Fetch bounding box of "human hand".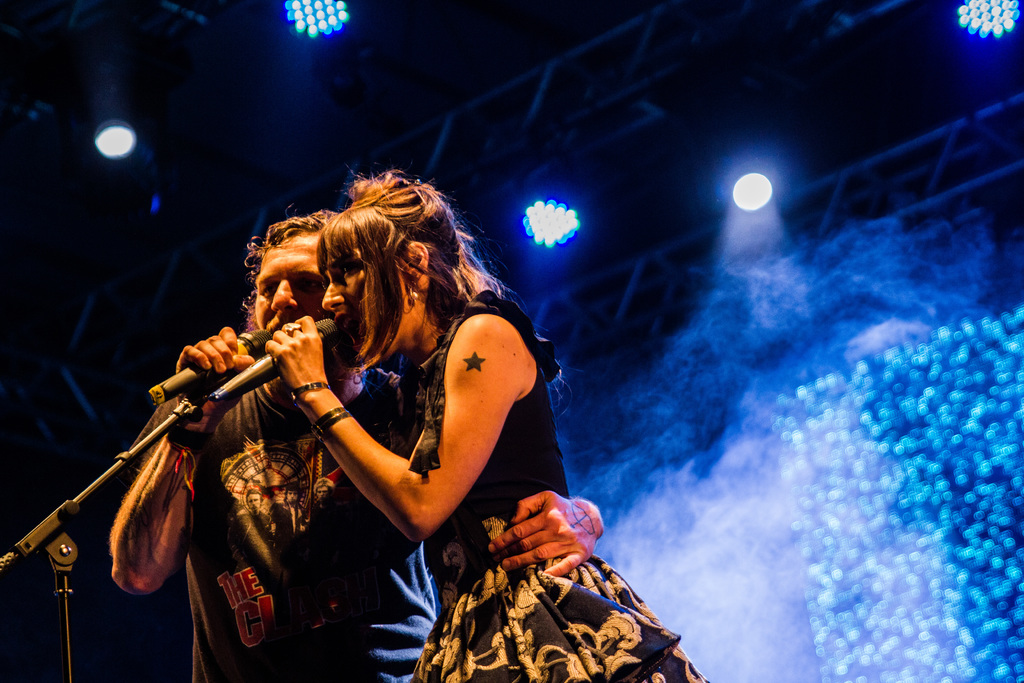
Bbox: <box>500,506,593,589</box>.
